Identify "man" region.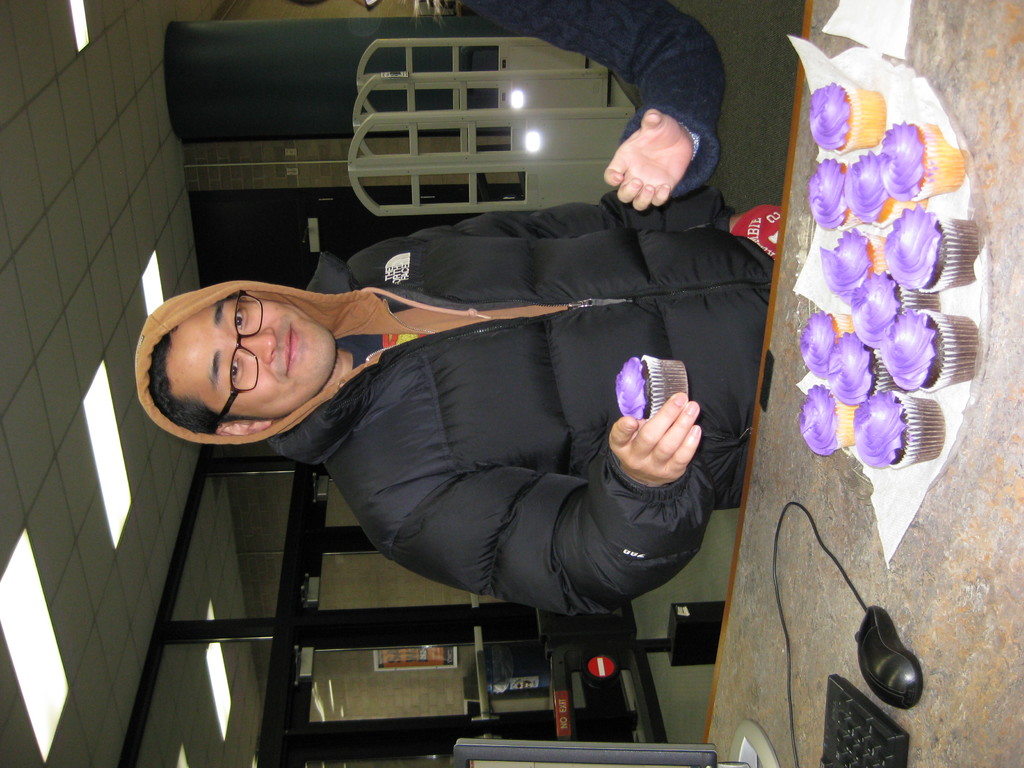
Region: [104,254,724,670].
